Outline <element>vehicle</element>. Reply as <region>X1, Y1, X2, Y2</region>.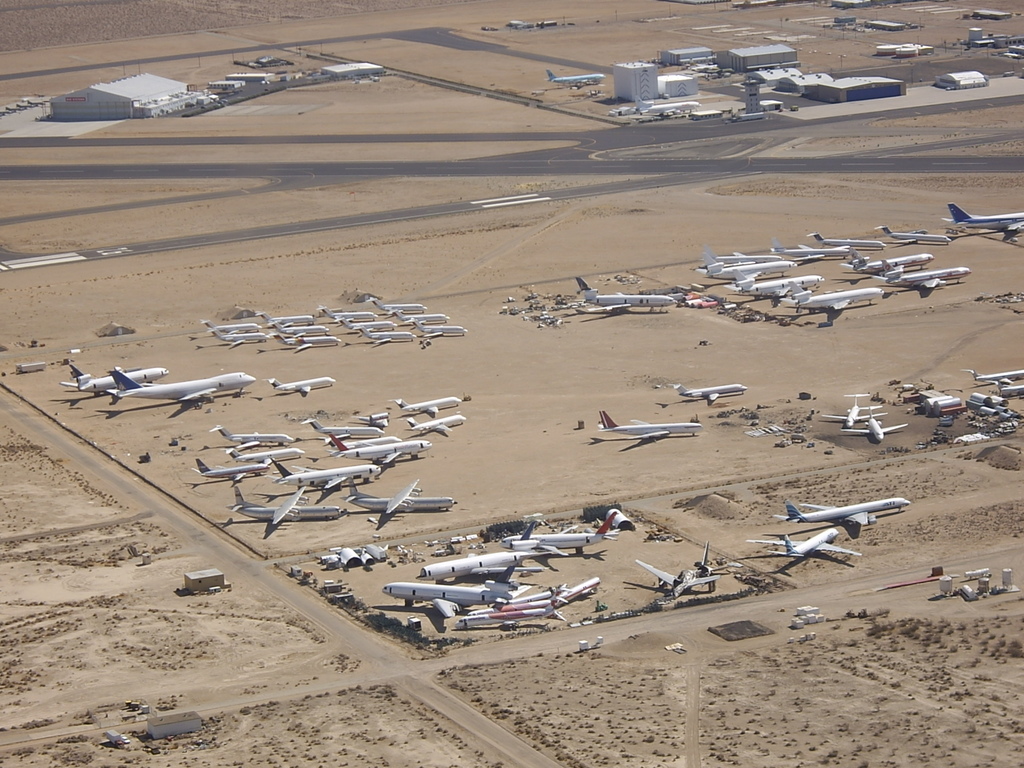
<region>311, 300, 380, 321</region>.
